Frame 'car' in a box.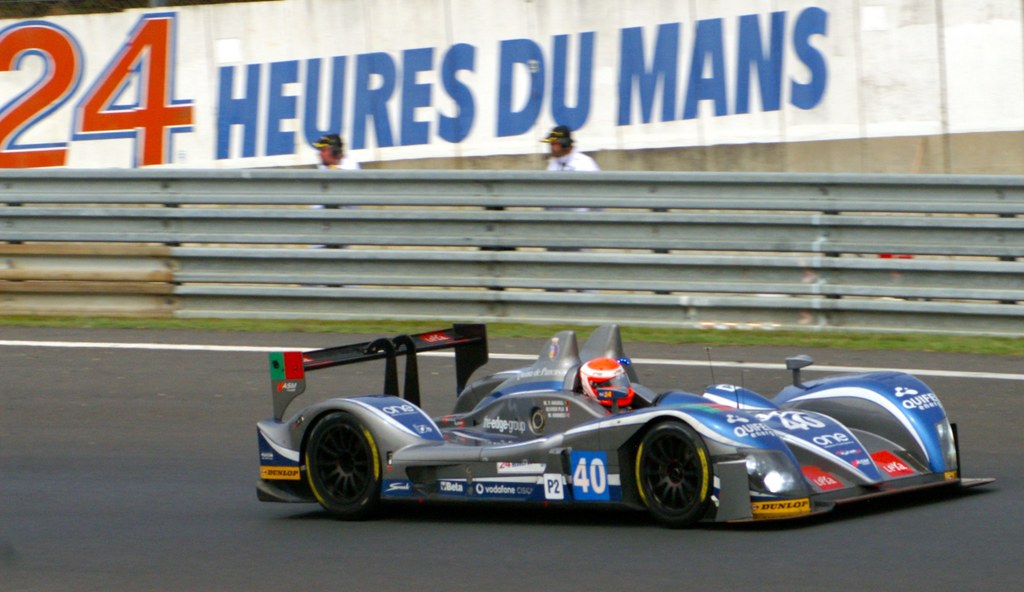
[left=232, top=326, right=1002, bottom=522].
